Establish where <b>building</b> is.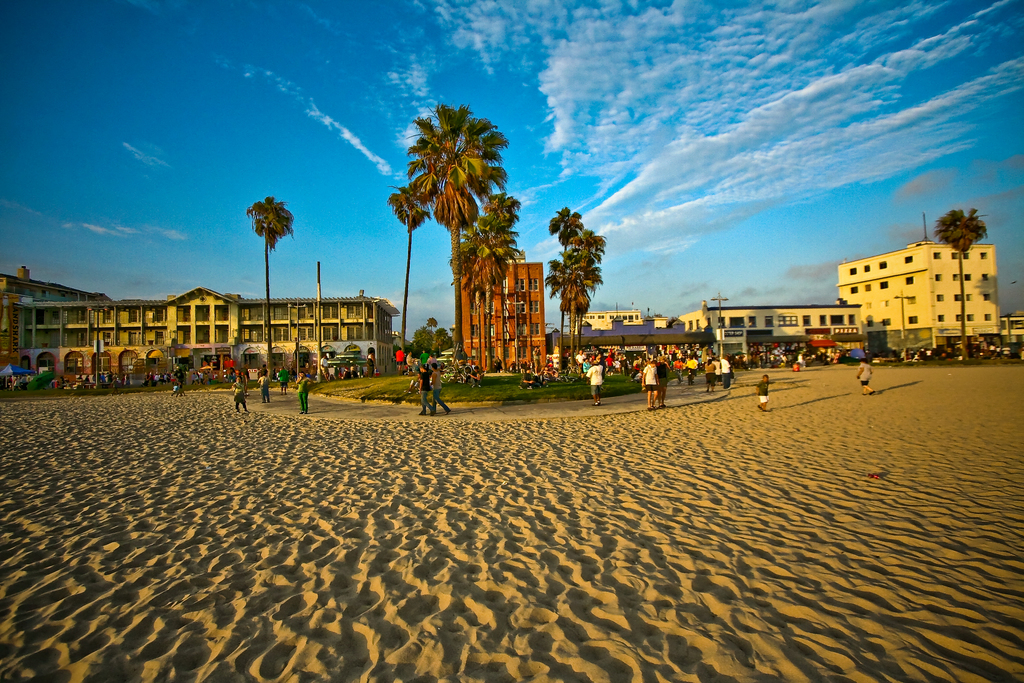
Established at left=687, top=304, right=856, bottom=357.
